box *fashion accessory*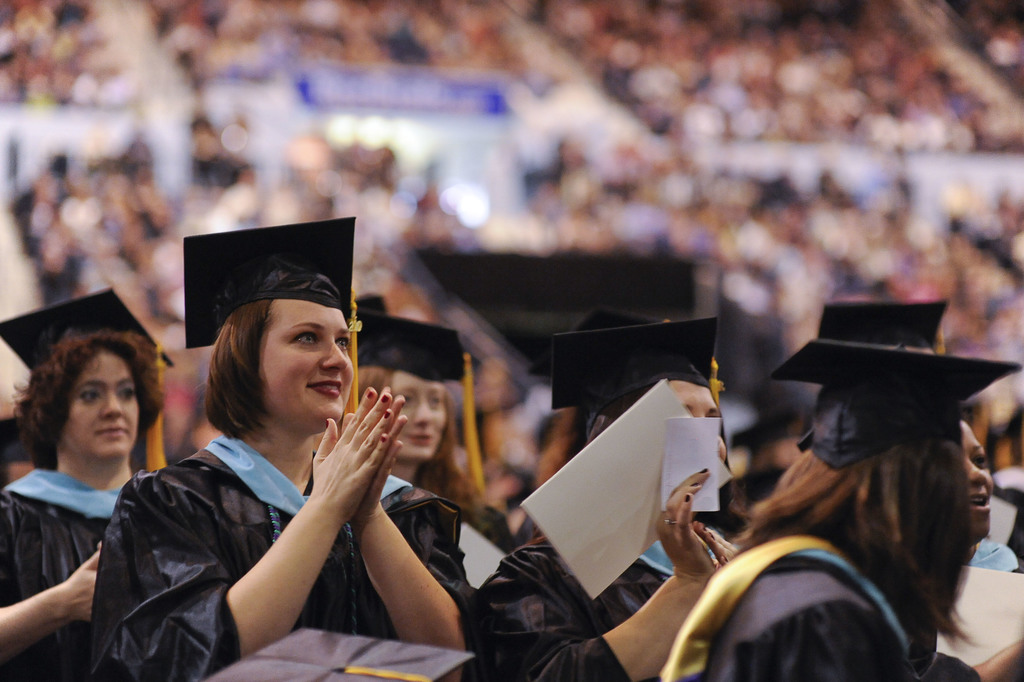
[x1=654, y1=514, x2=678, y2=527]
